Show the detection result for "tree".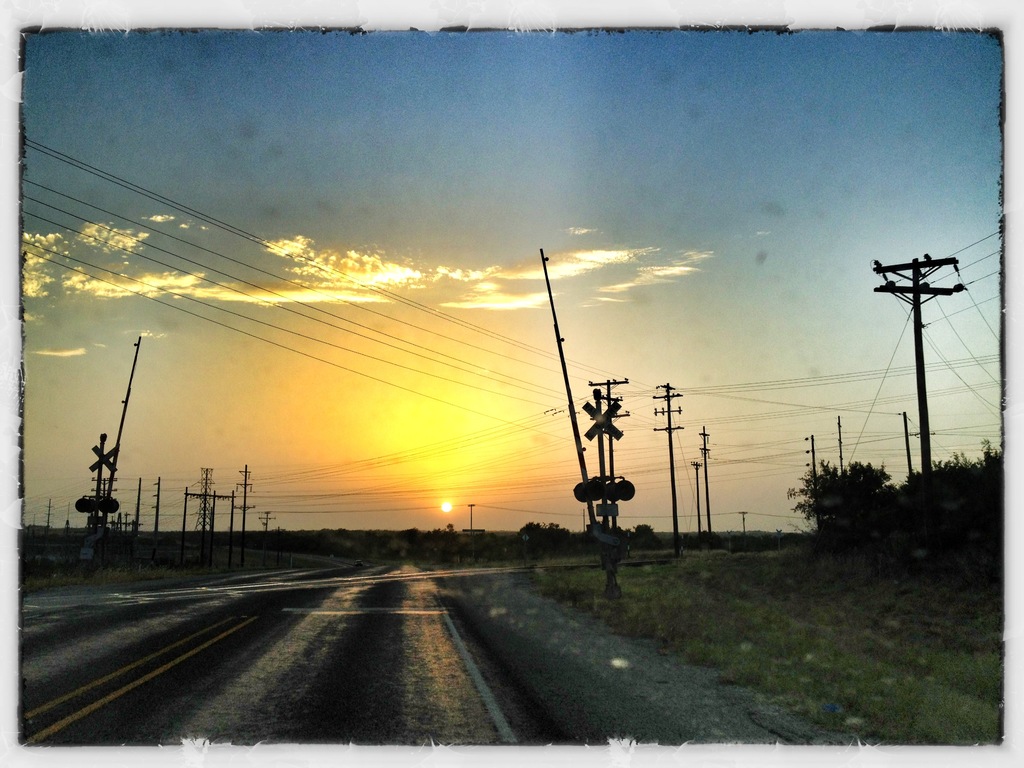
(x1=867, y1=422, x2=1001, y2=565).
